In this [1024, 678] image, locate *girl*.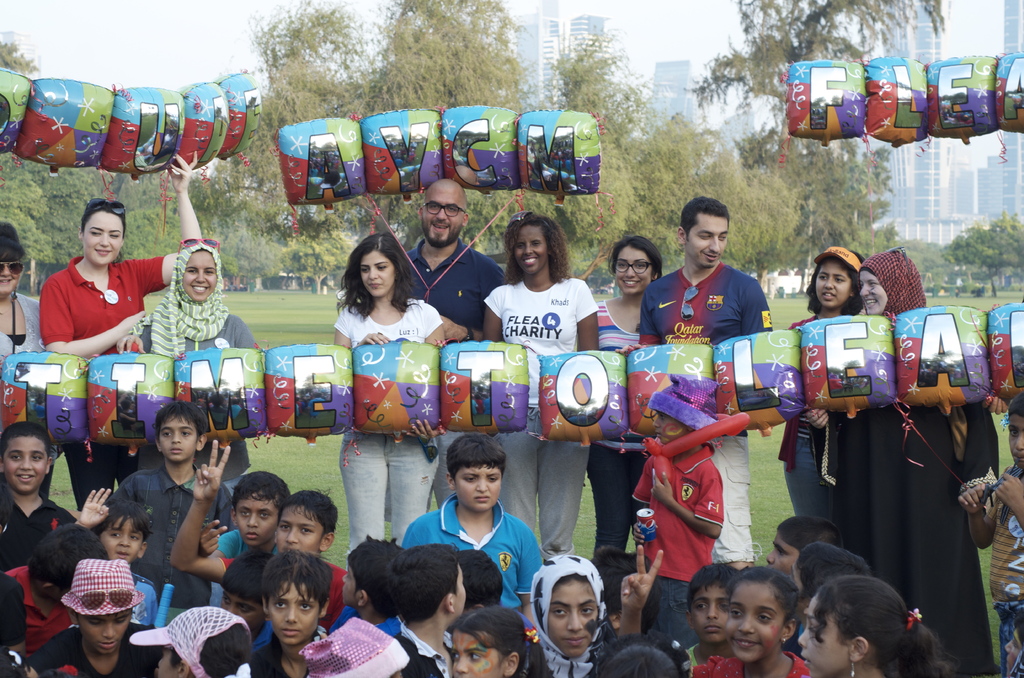
Bounding box: box(694, 567, 808, 677).
